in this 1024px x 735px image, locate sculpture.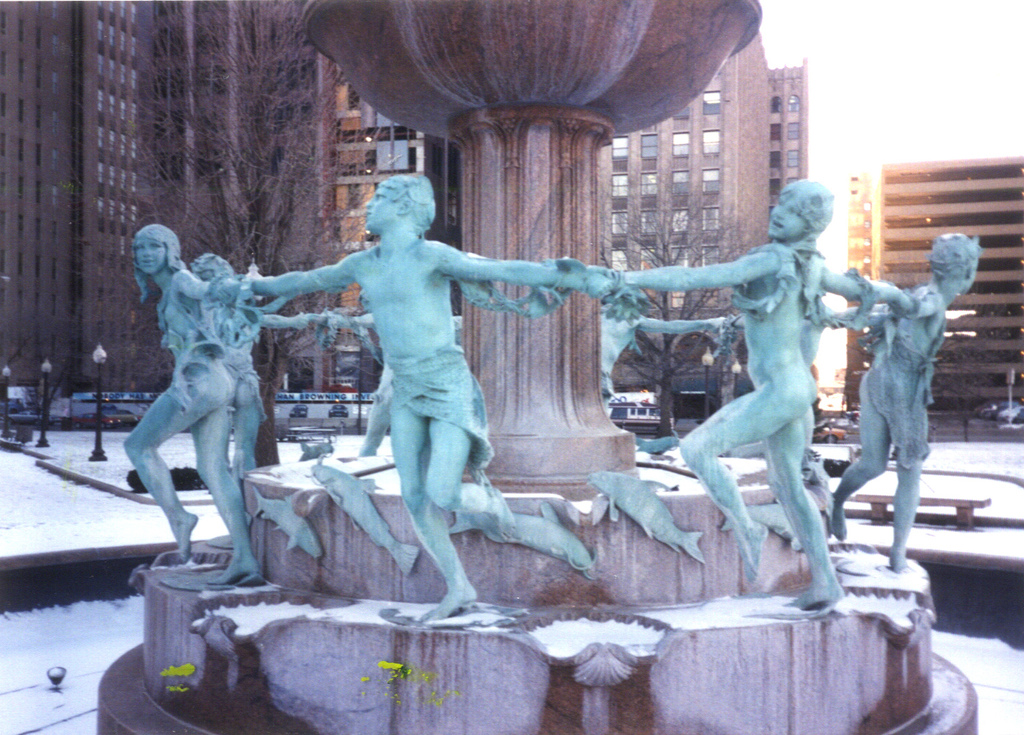
Bounding box: [321, 288, 486, 466].
